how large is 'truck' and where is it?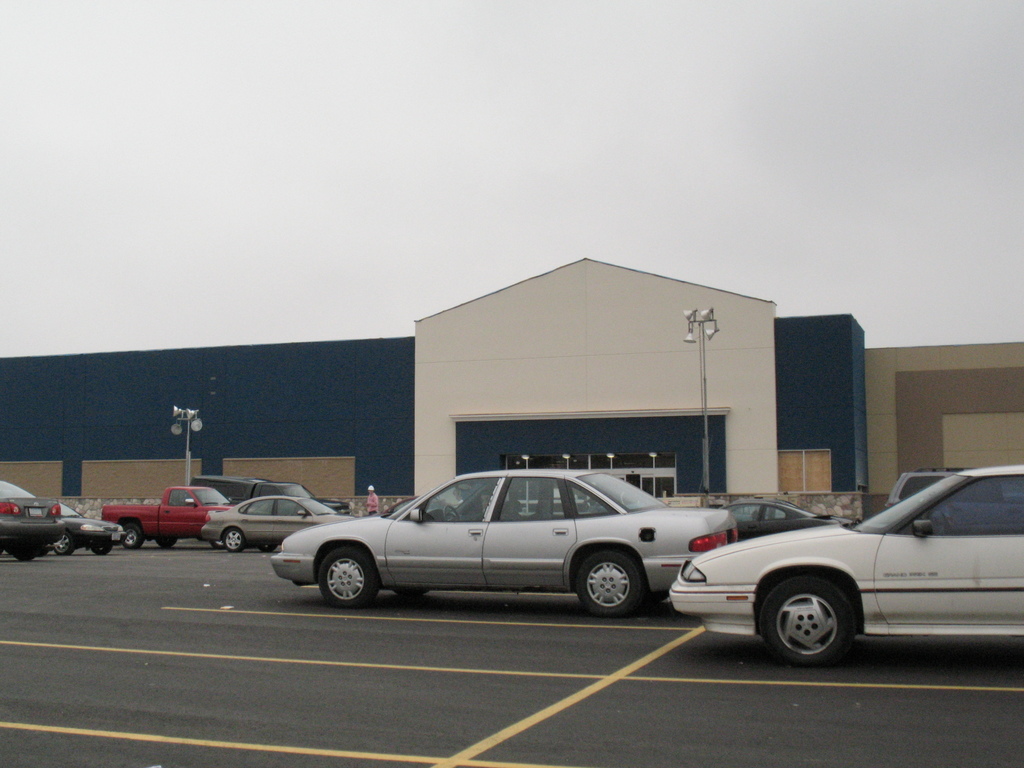
Bounding box: [101,485,236,550].
